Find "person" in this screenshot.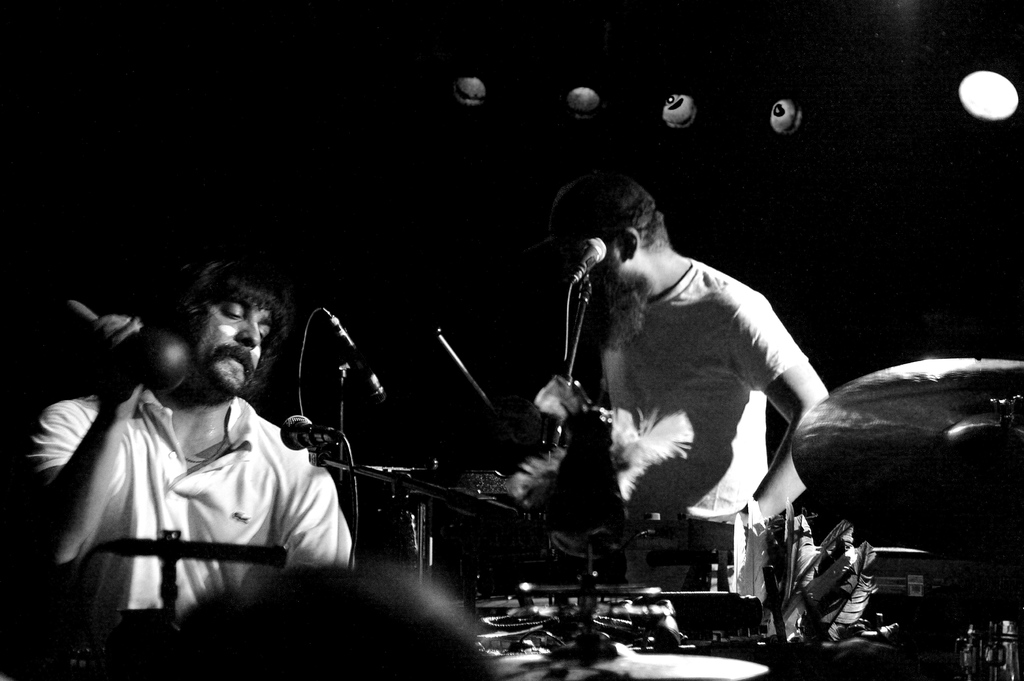
The bounding box for "person" is pyautogui.locateOnScreen(24, 258, 365, 680).
